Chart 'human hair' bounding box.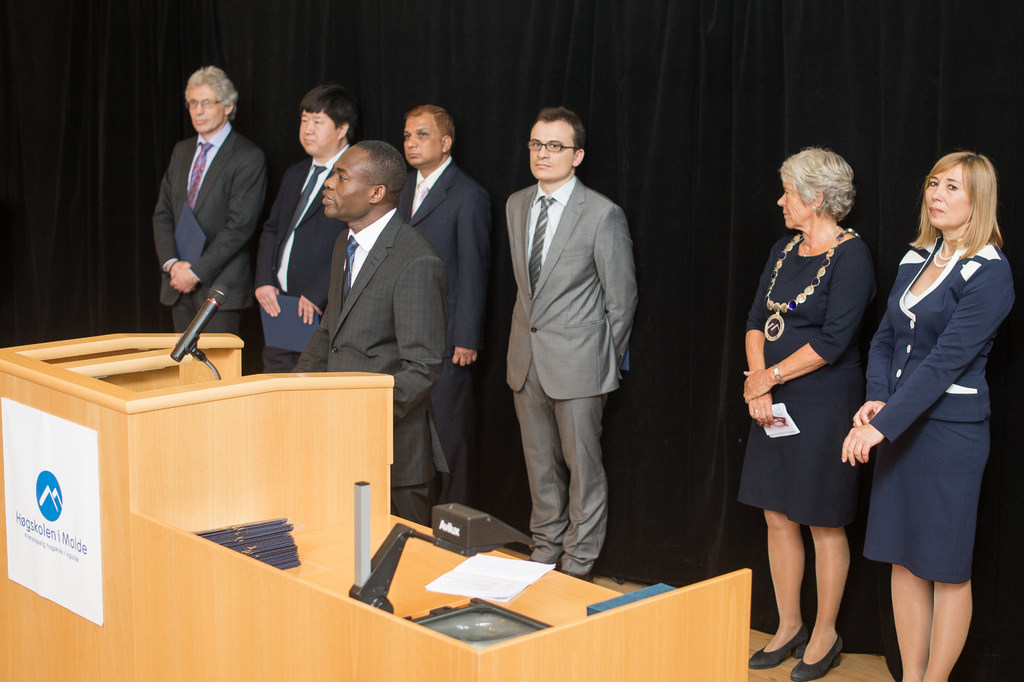
Charted: <region>539, 109, 586, 150</region>.
